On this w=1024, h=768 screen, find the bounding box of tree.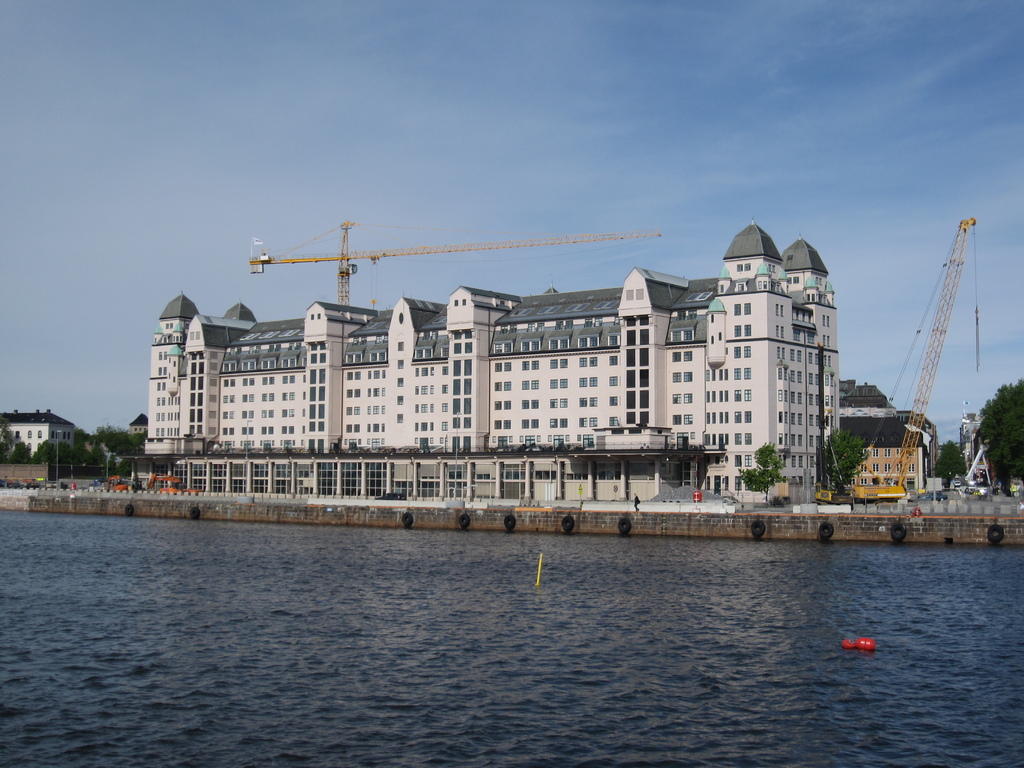
Bounding box: locate(74, 428, 90, 443).
